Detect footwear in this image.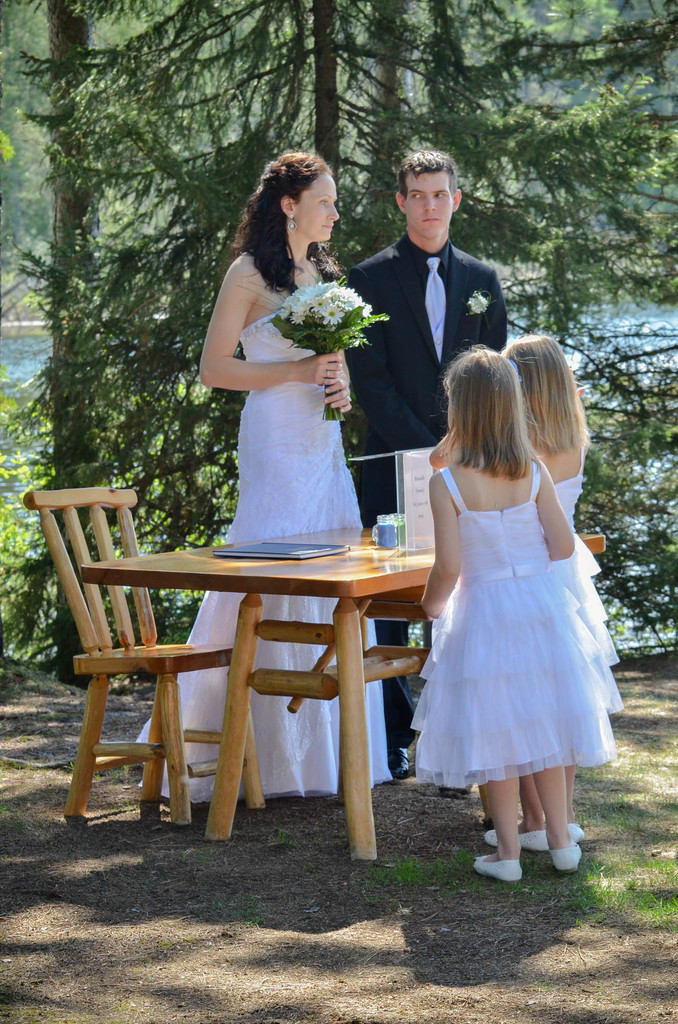
Detection: bbox(383, 736, 411, 787).
